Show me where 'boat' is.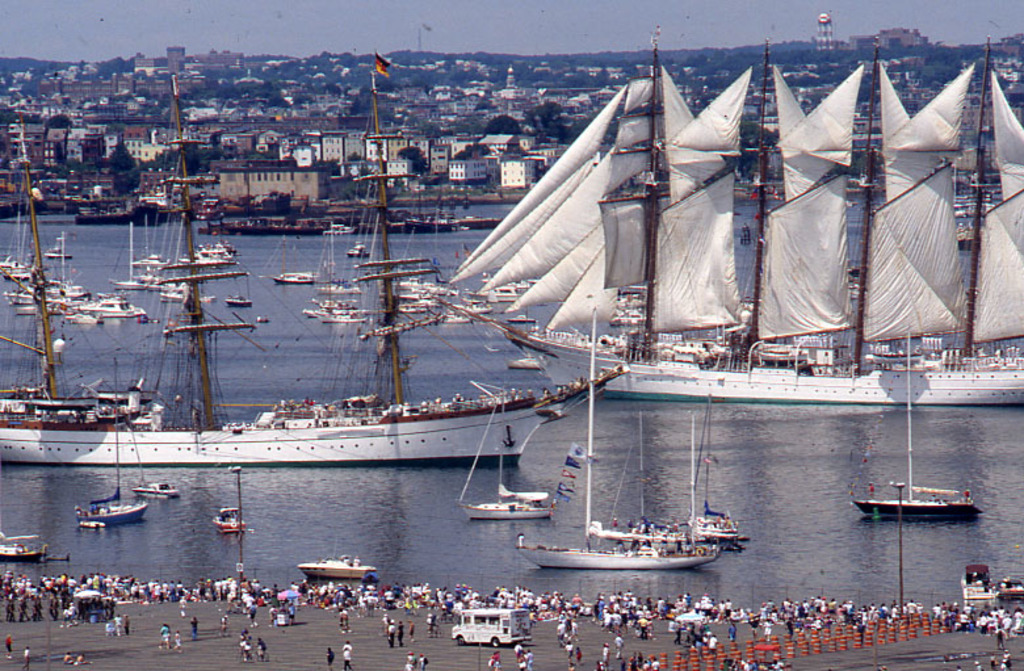
'boat' is at (left=684, top=398, right=747, bottom=538).
